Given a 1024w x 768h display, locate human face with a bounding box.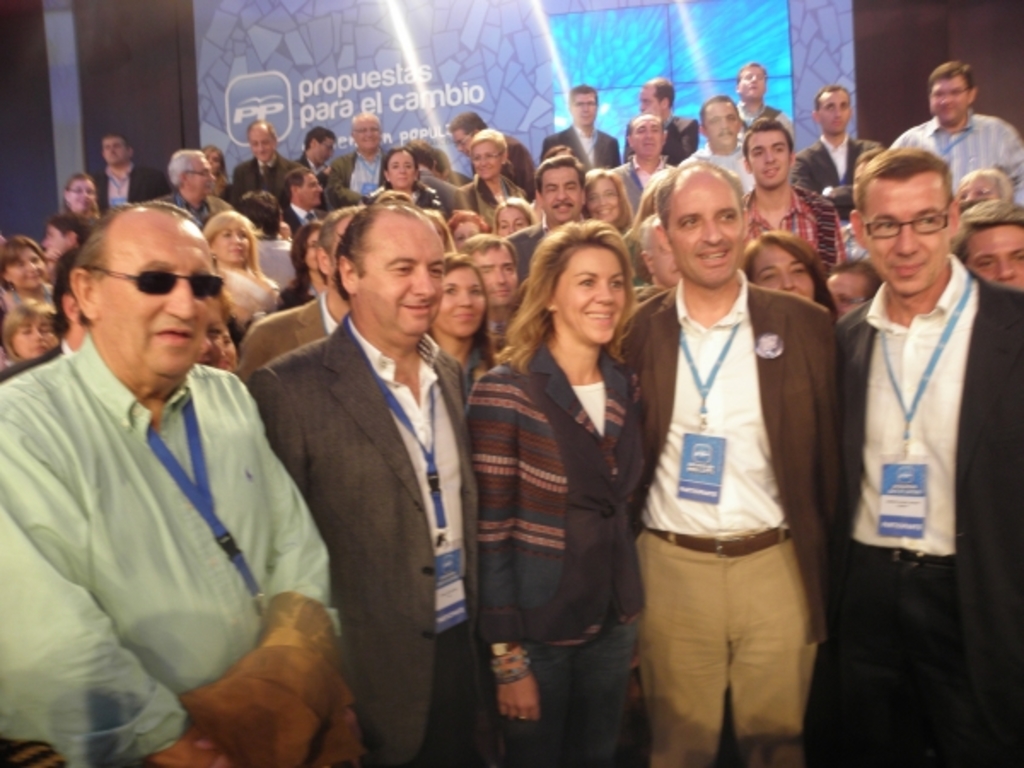
Located: bbox(195, 160, 215, 189).
